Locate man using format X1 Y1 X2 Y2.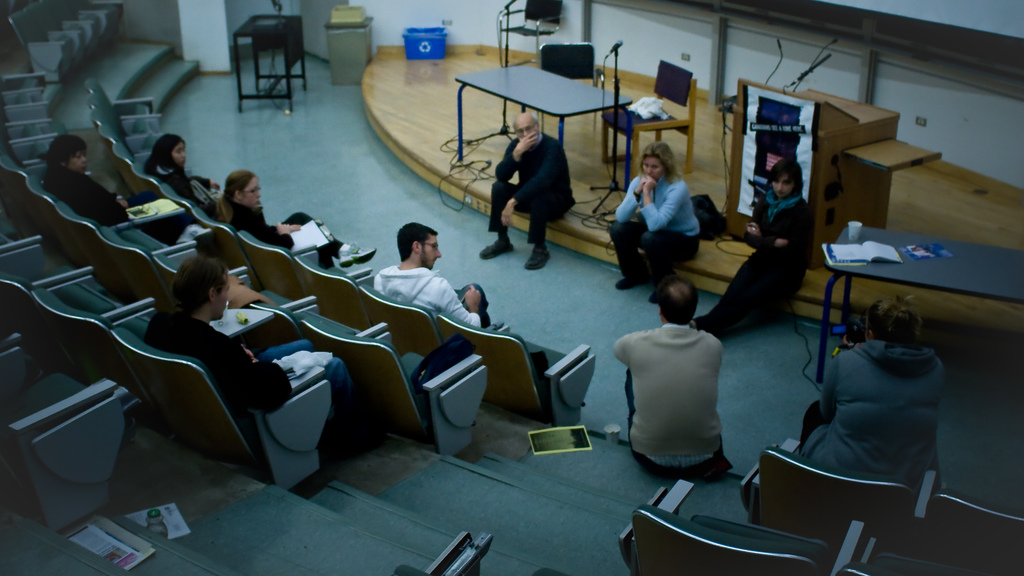
612 275 730 481.
